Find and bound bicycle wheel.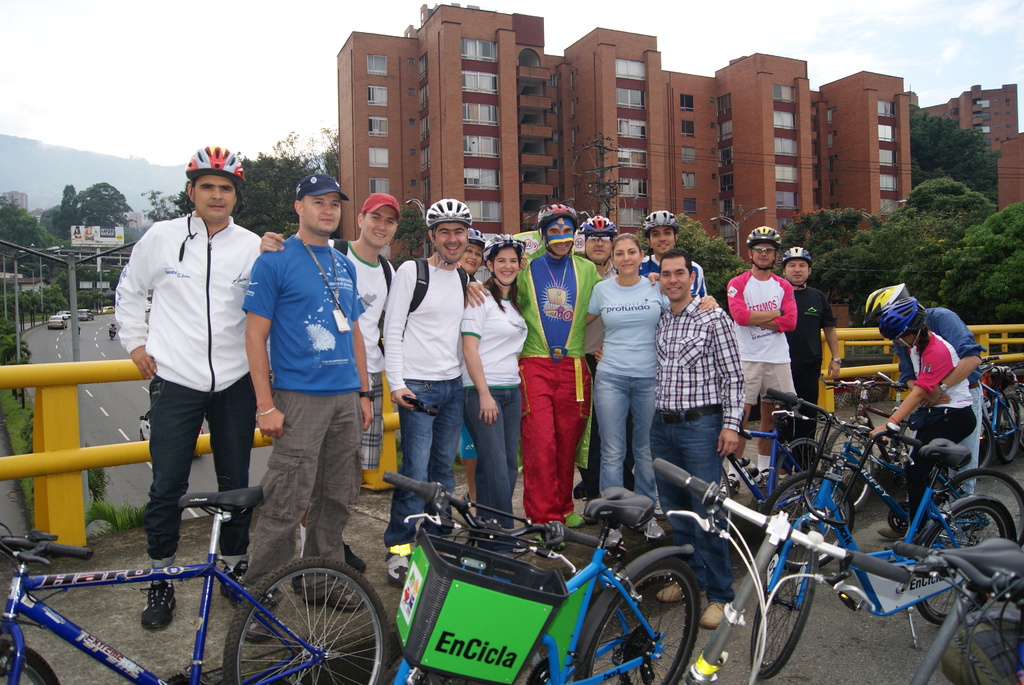
Bound: (x1=993, y1=391, x2=1023, y2=465).
